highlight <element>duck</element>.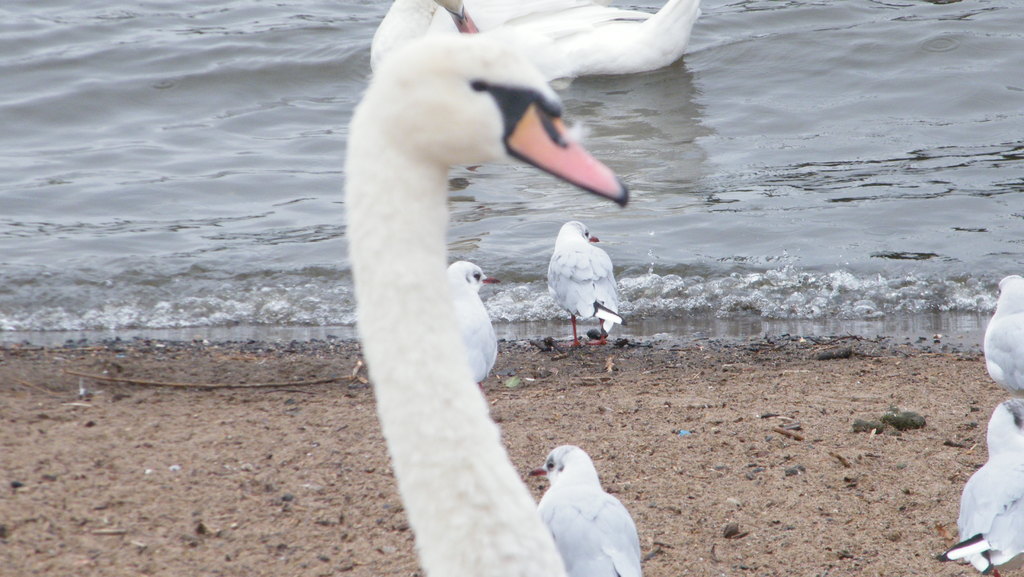
Highlighted region: <region>335, 27, 634, 576</region>.
